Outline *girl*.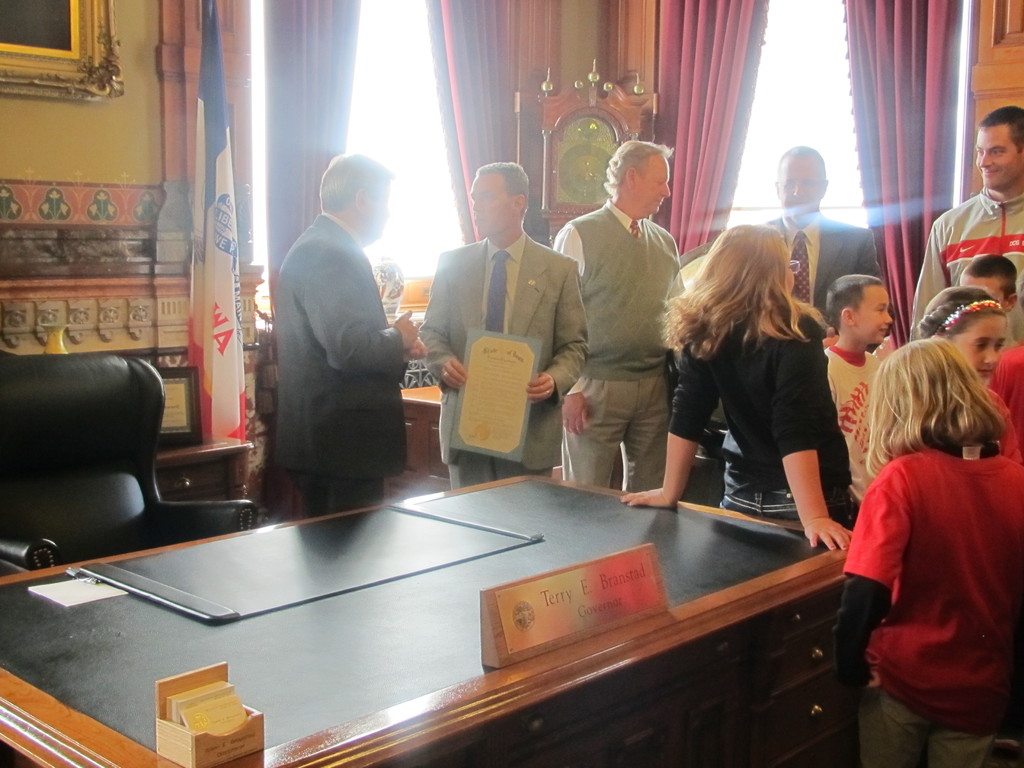
Outline: [x1=836, y1=339, x2=1023, y2=764].
